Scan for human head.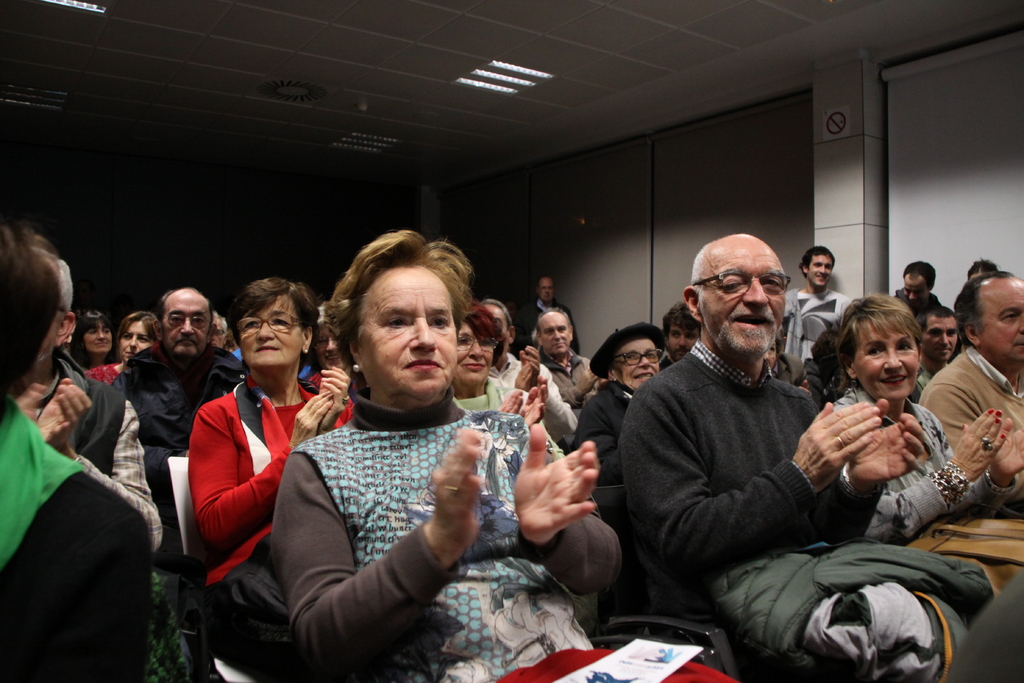
Scan result: crop(952, 269, 1023, 364).
